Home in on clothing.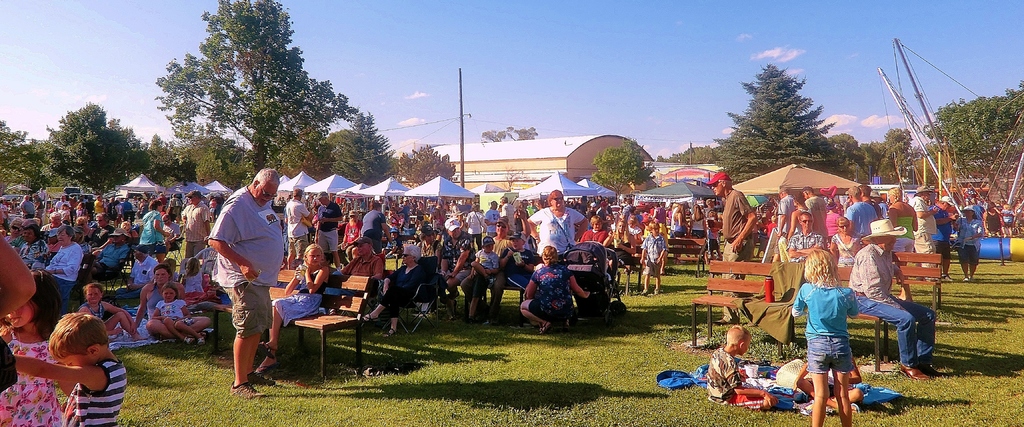
Homed in at locate(531, 267, 572, 321).
